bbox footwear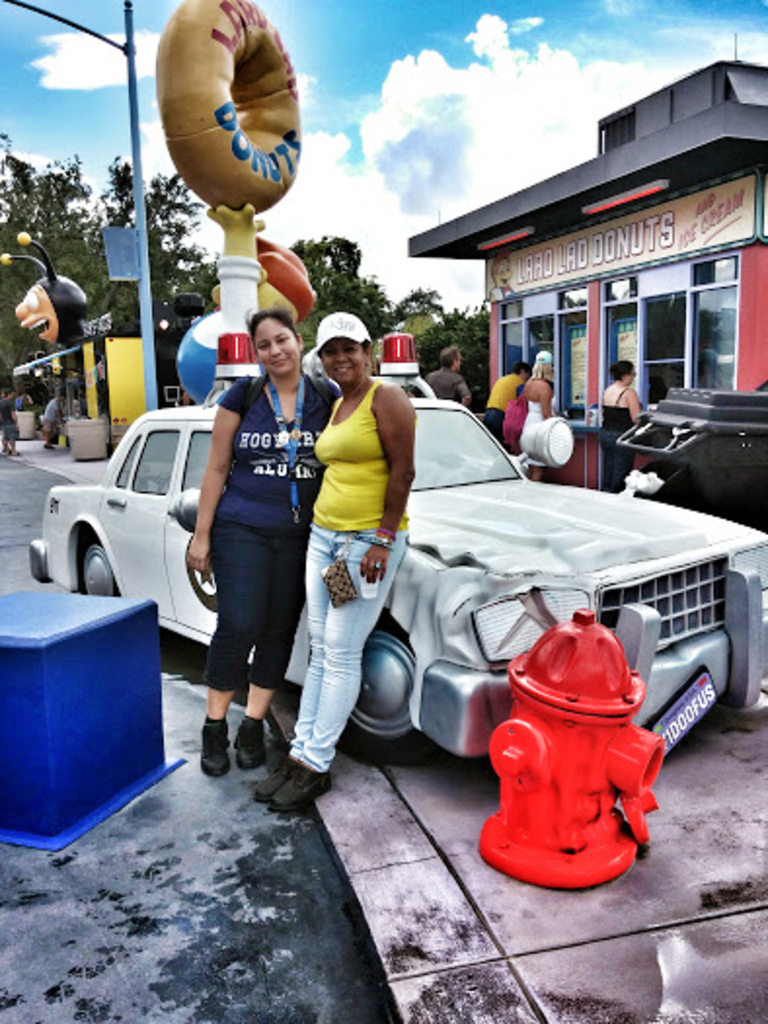
41,439,49,447
